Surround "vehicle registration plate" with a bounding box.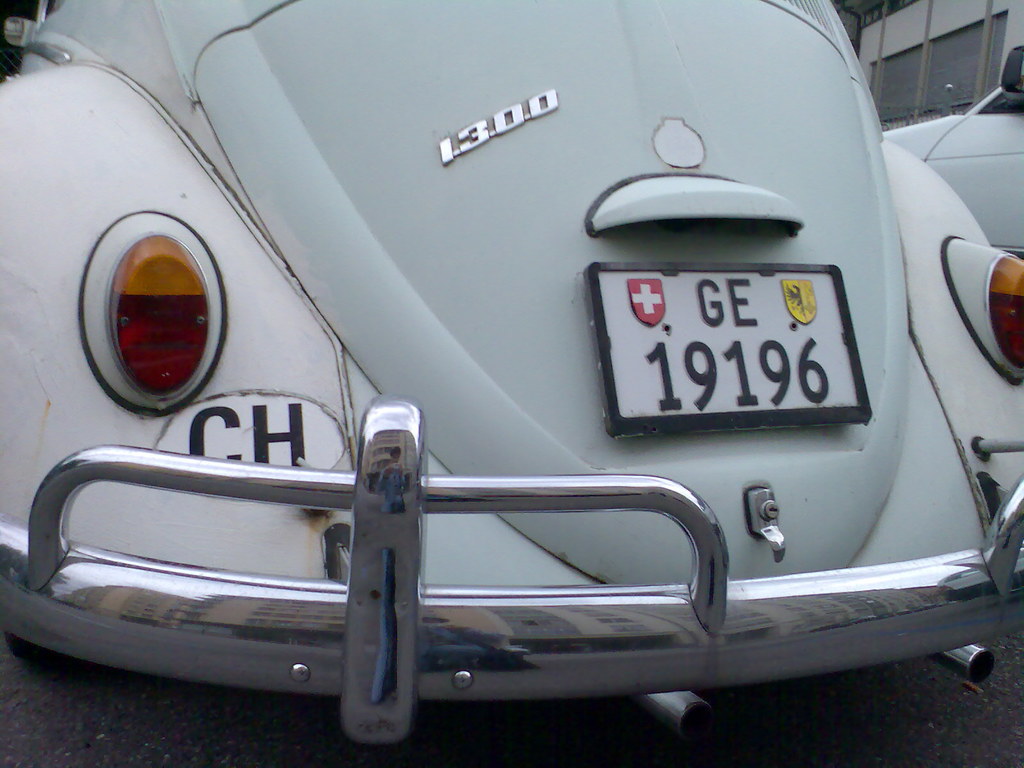
bbox=(600, 253, 861, 437).
